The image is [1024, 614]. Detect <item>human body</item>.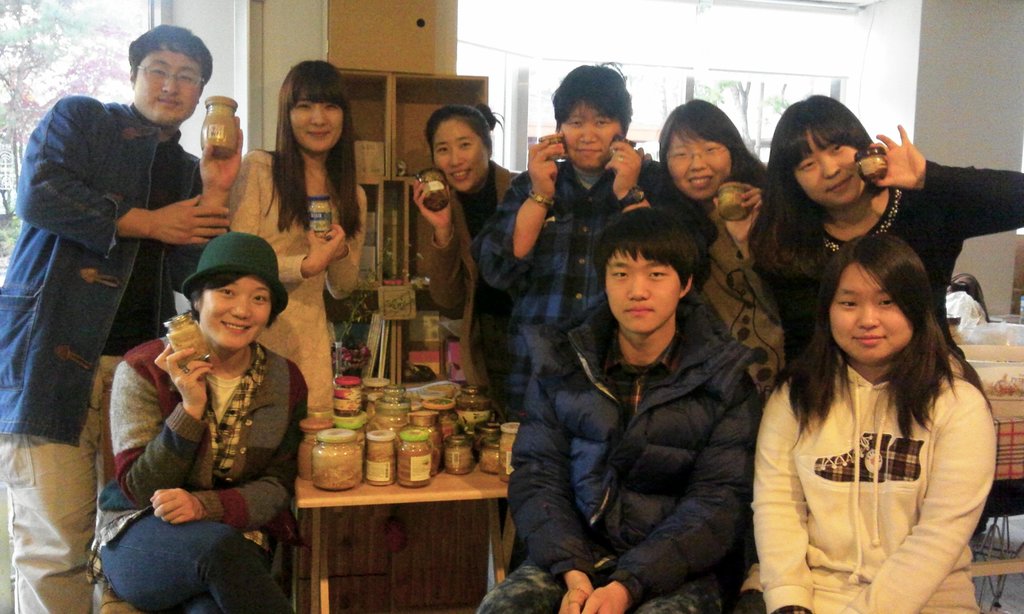
Detection: bbox=(94, 232, 307, 613).
